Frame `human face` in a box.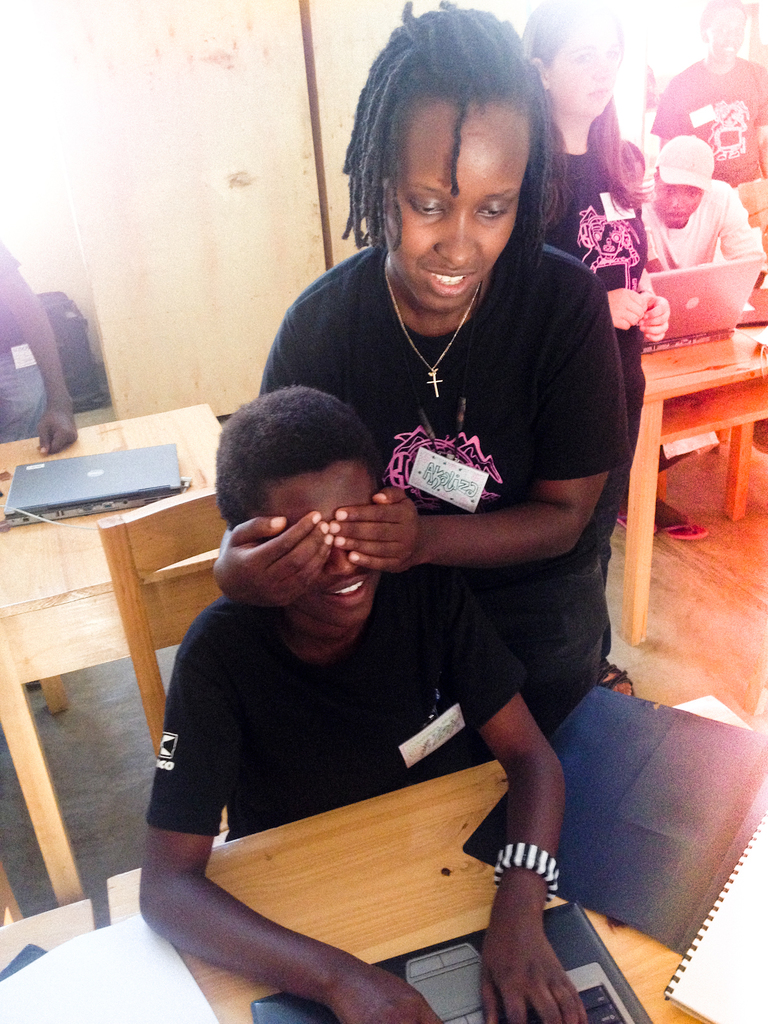
Rect(554, 13, 622, 120).
